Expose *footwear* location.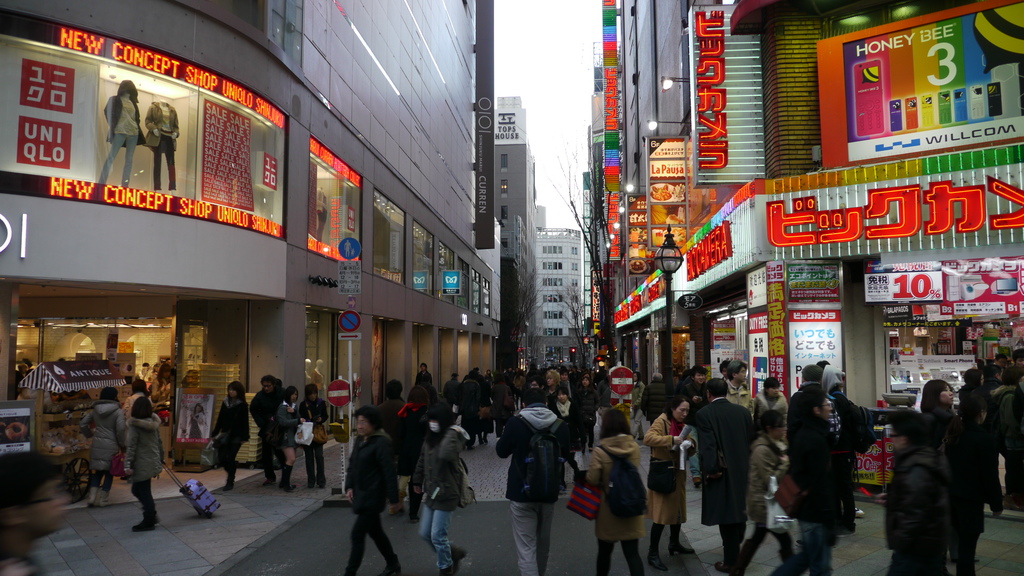
Exposed at <bbox>278, 461, 294, 495</bbox>.
